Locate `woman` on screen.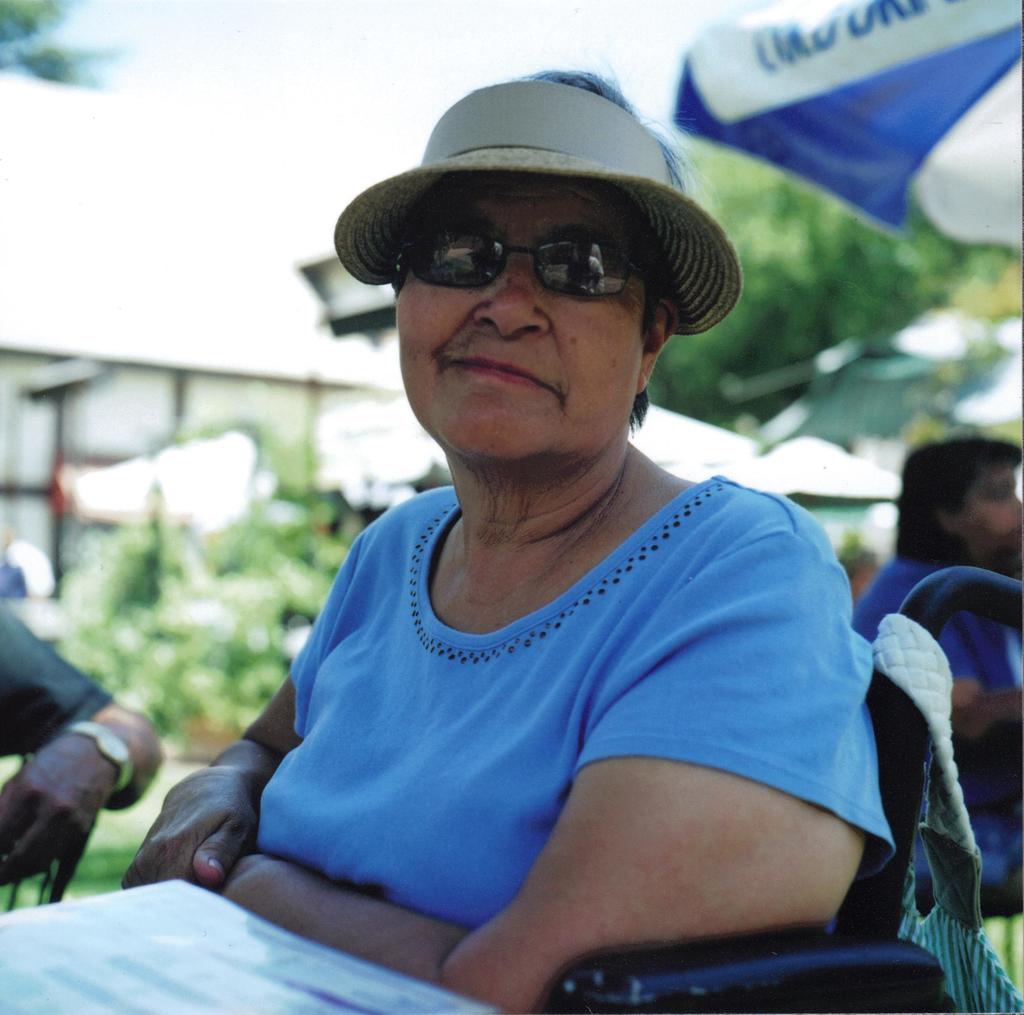
On screen at {"left": 108, "top": 82, "right": 961, "bottom": 1014}.
